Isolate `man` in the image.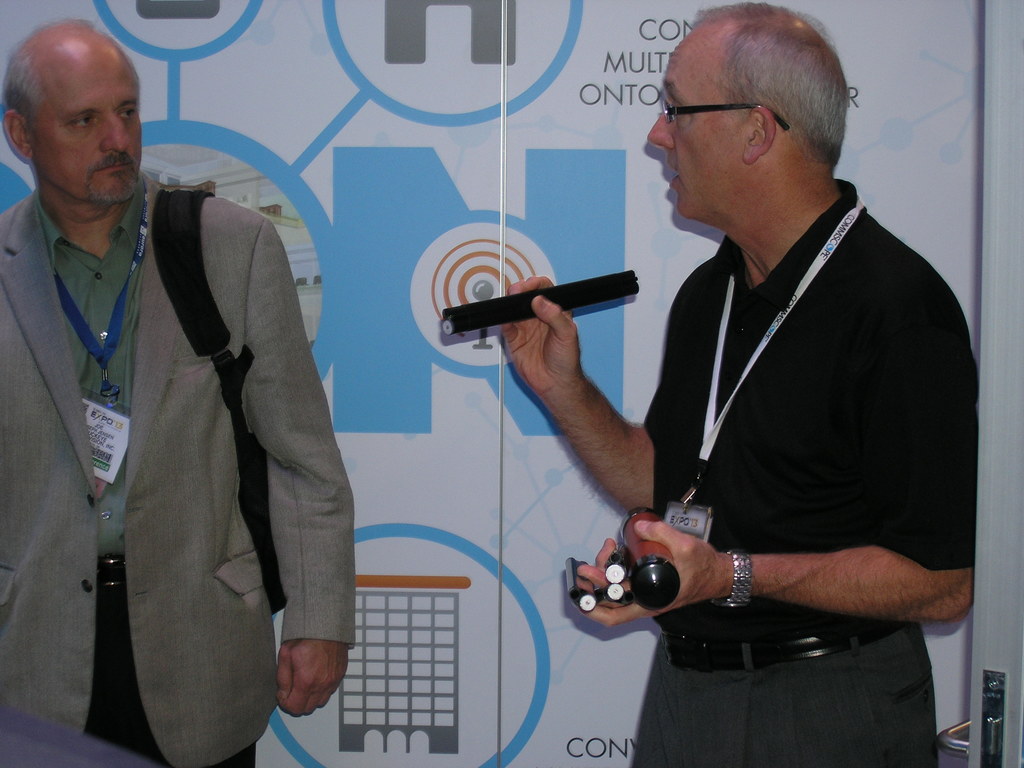
Isolated region: box(564, 13, 970, 748).
